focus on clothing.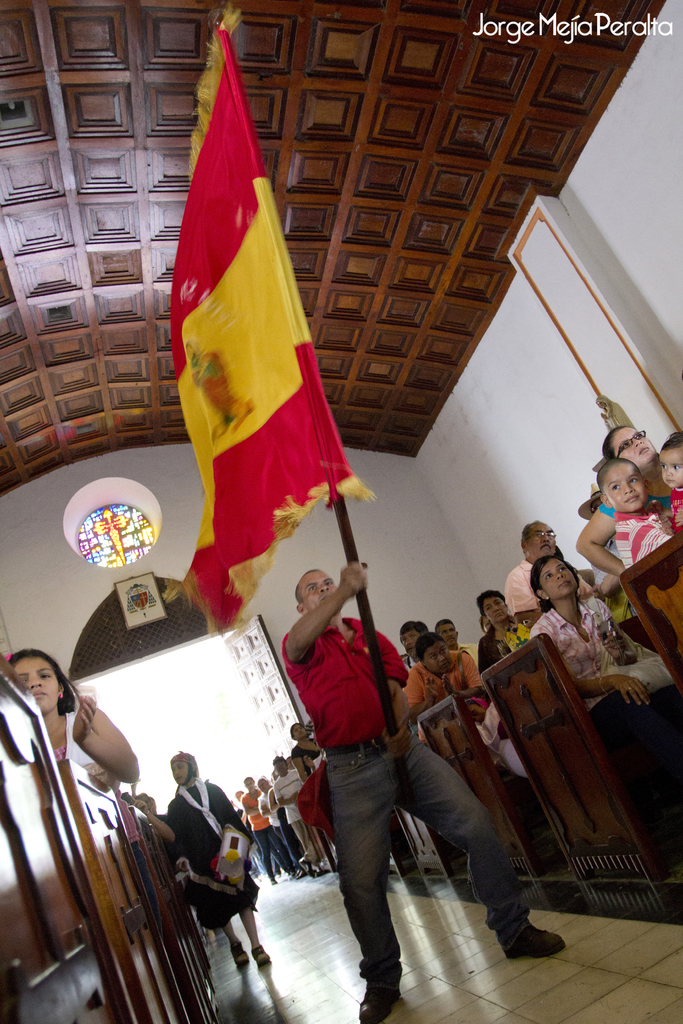
Focused at [x1=529, y1=600, x2=671, y2=705].
